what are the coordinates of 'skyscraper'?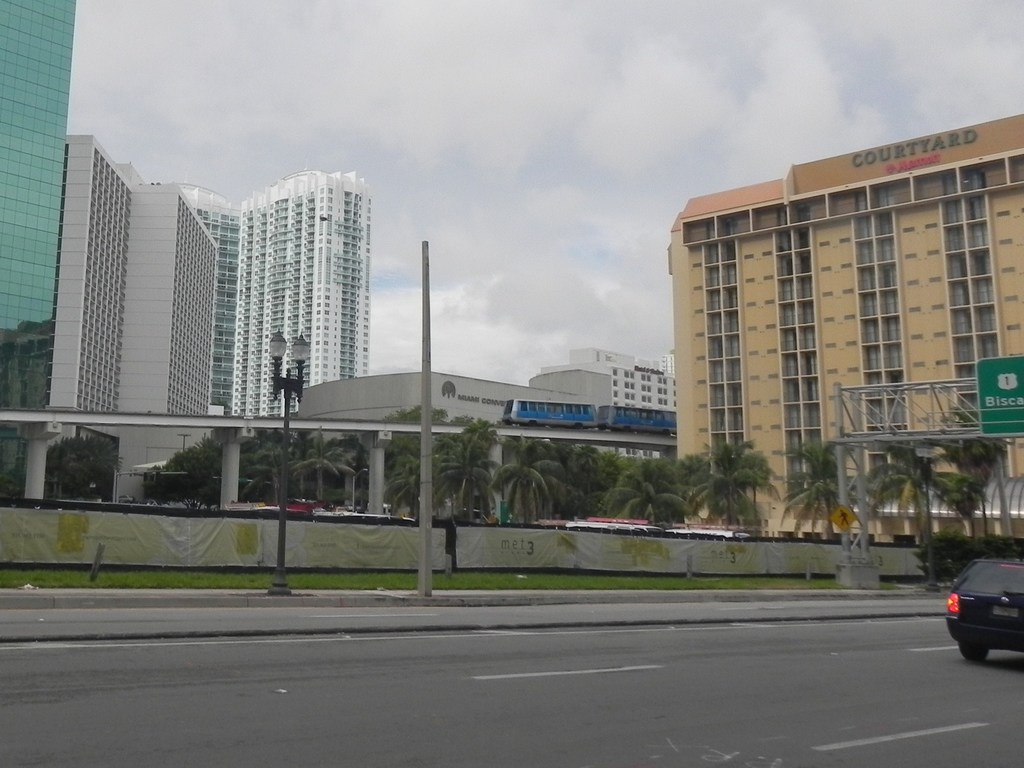
[36, 134, 230, 425].
